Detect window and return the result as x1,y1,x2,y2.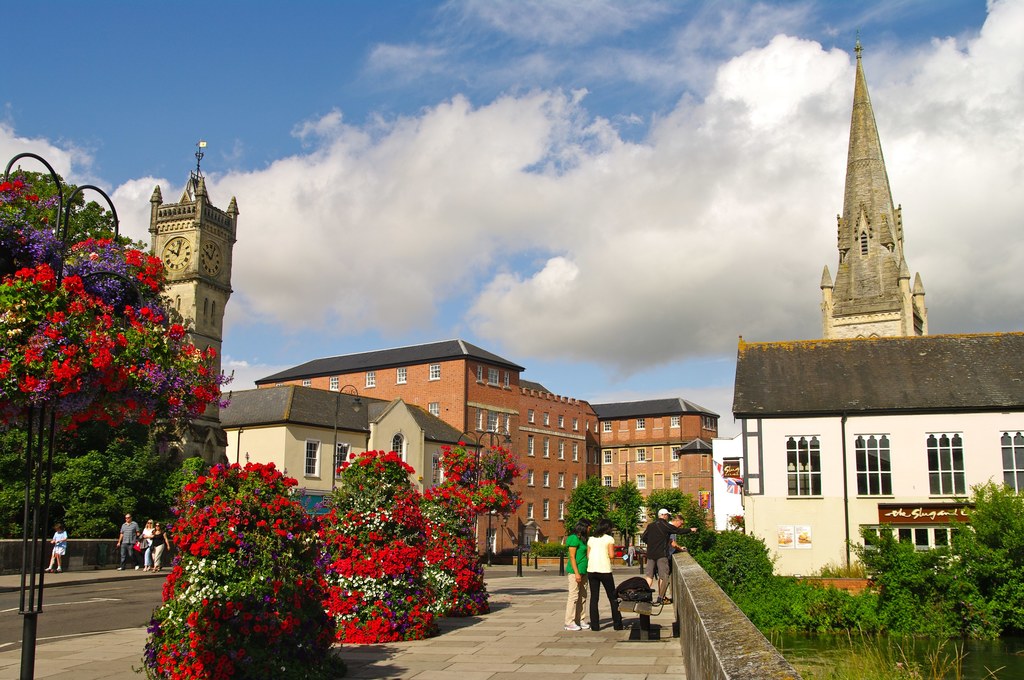
991,424,1023,503.
